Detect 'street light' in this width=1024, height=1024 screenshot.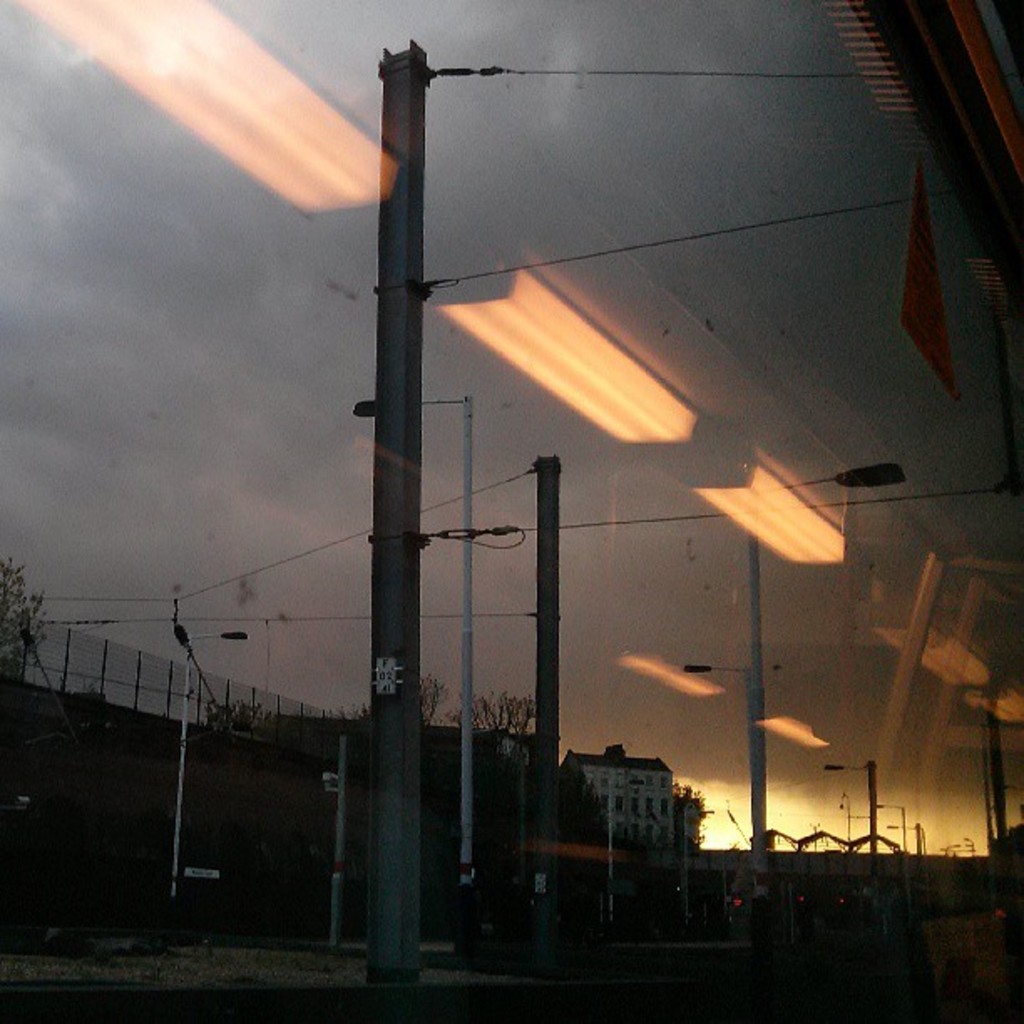
Detection: detection(823, 763, 882, 853).
